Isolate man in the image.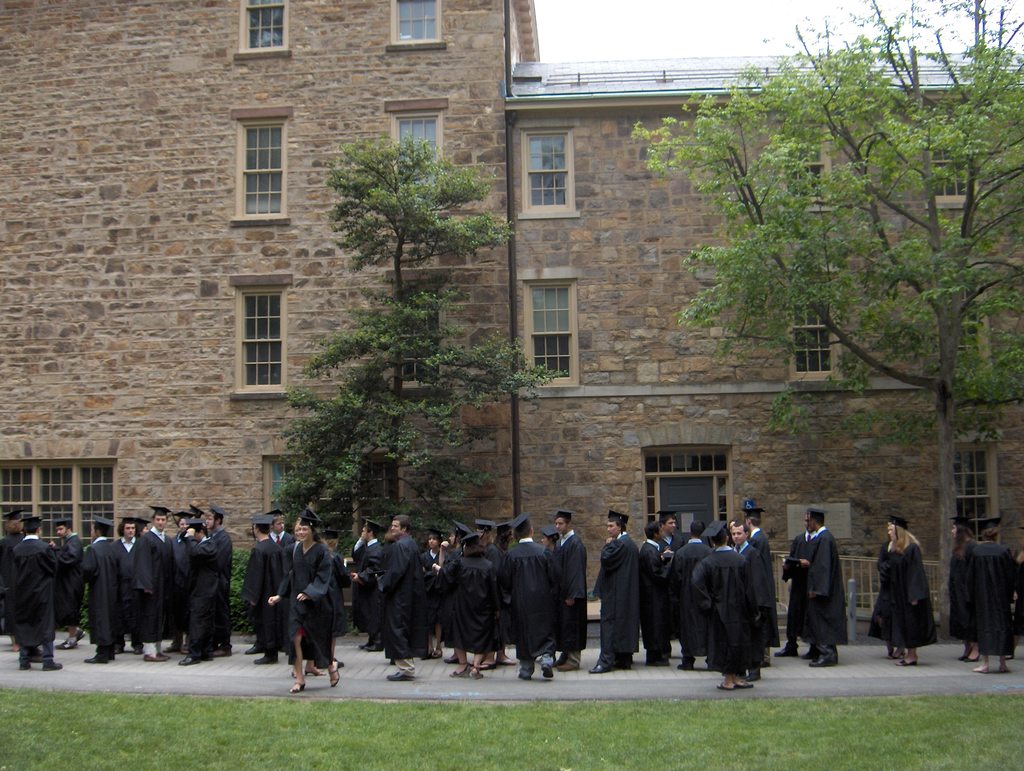
Isolated region: (left=587, top=507, right=641, bottom=674).
